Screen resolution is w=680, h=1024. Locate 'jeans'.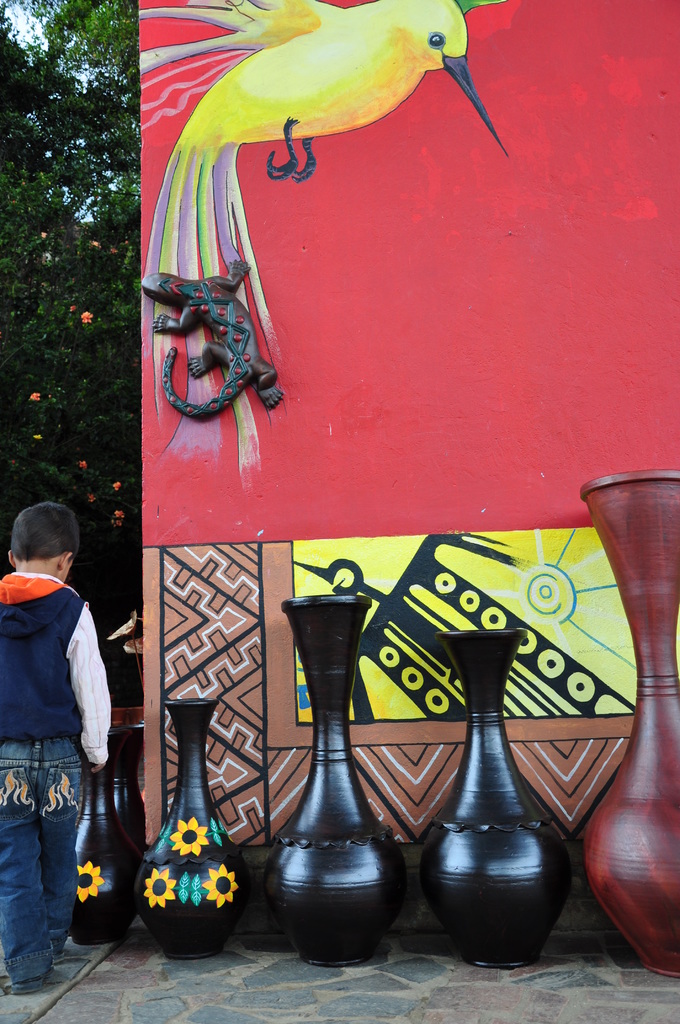
{"left": 3, "top": 744, "right": 88, "bottom": 986}.
